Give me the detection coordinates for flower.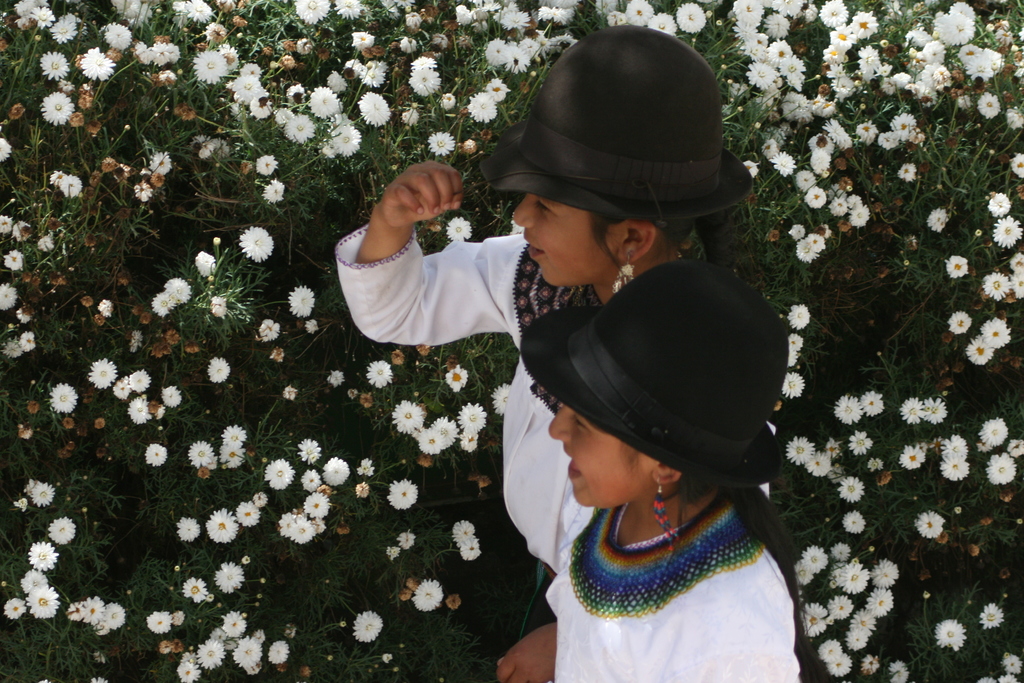
(x1=1, y1=600, x2=25, y2=622).
